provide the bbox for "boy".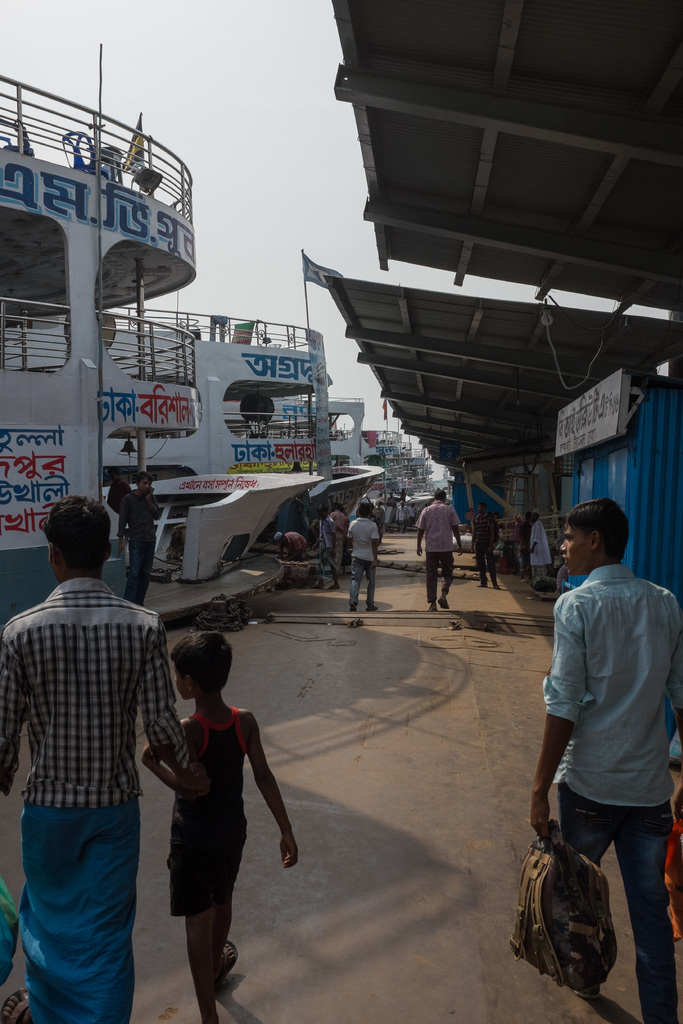
box(308, 502, 346, 588).
